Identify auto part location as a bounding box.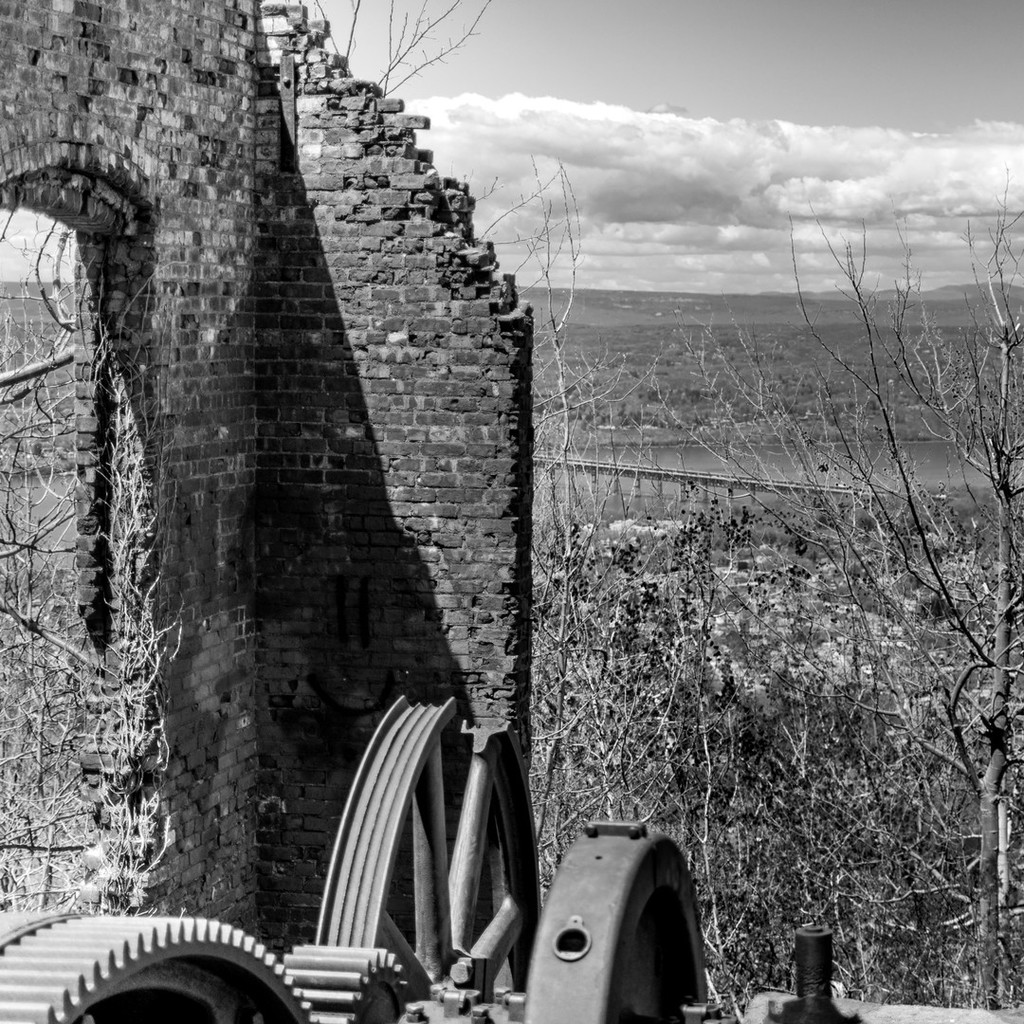
pyautogui.locateOnScreen(0, 687, 838, 1023).
